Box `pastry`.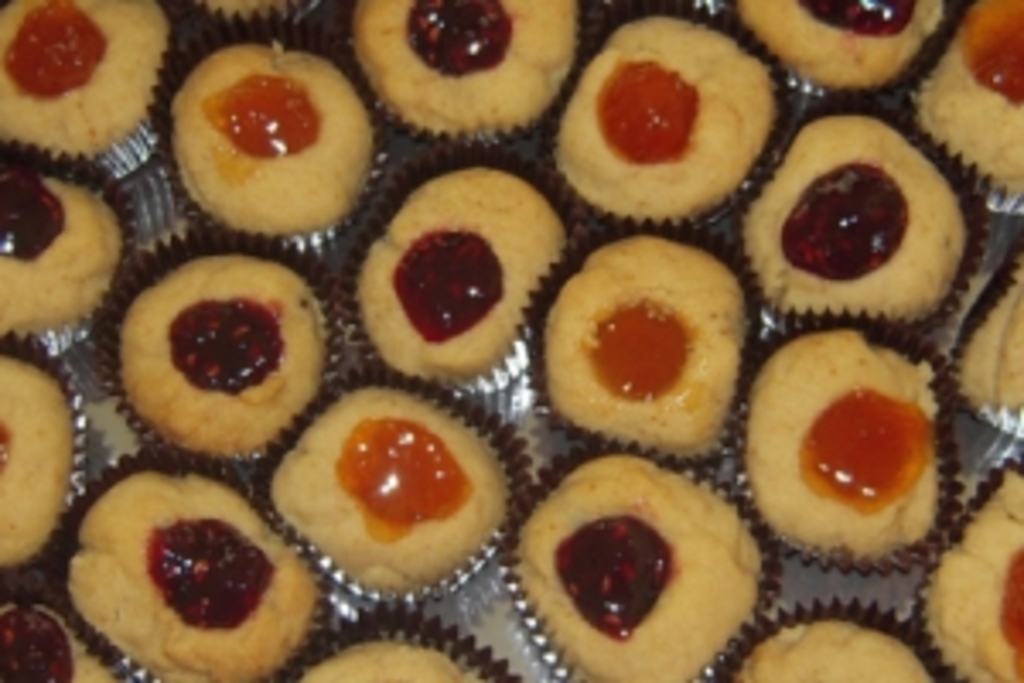
[left=751, top=123, right=969, bottom=314].
